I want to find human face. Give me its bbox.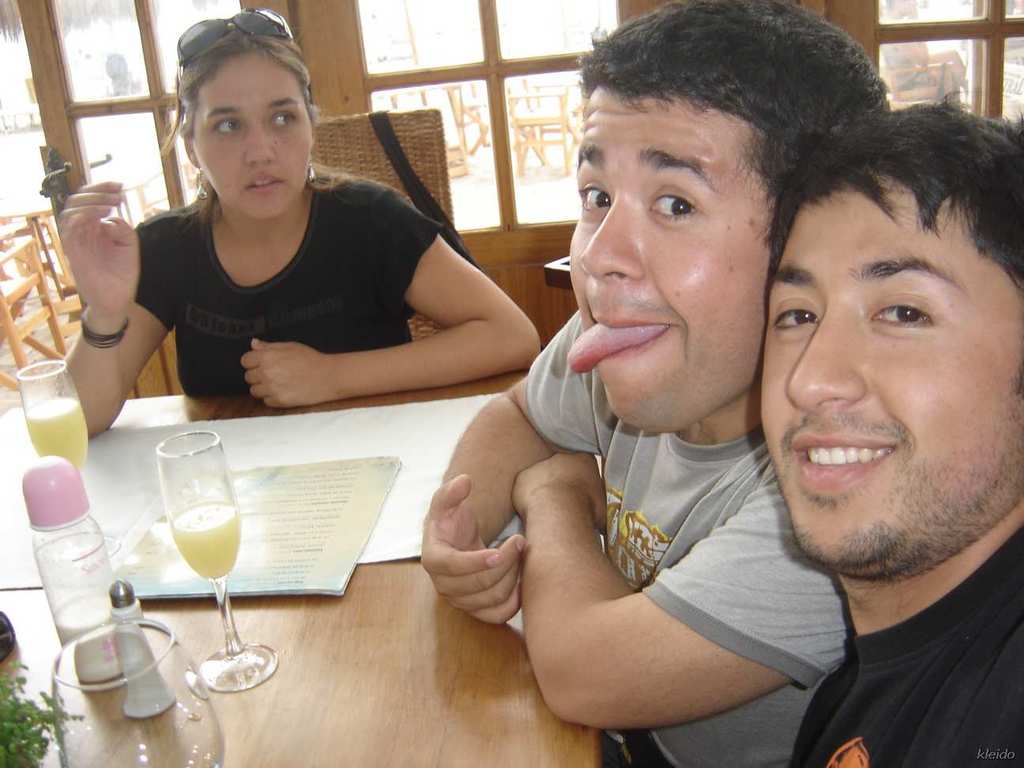
<box>755,175,1022,575</box>.
